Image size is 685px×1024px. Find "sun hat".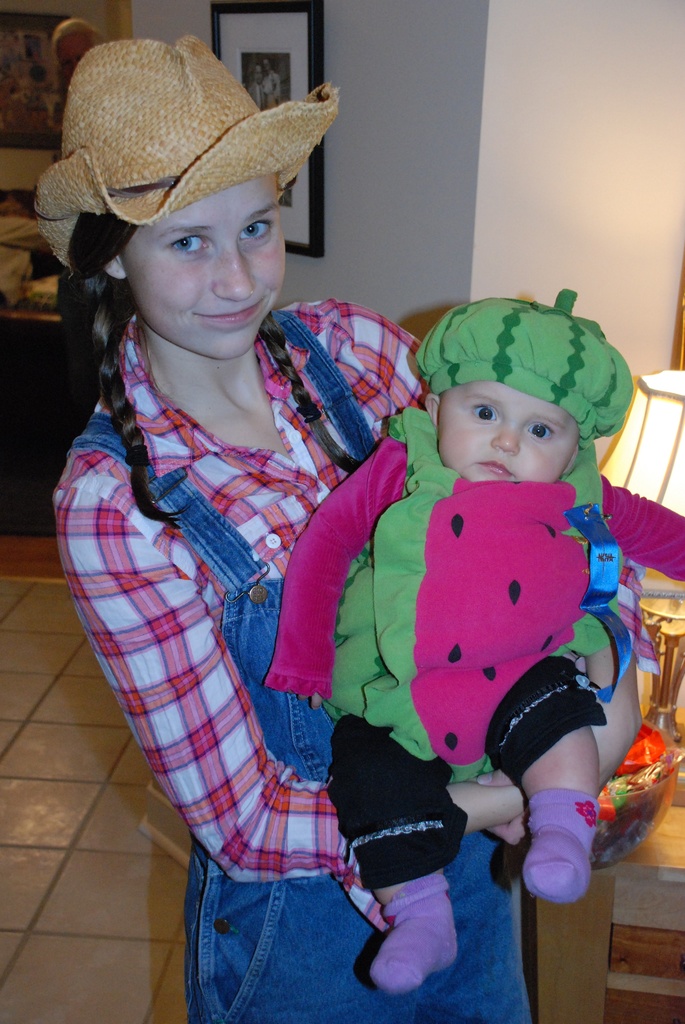
select_region(33, 35, 339, 295).
